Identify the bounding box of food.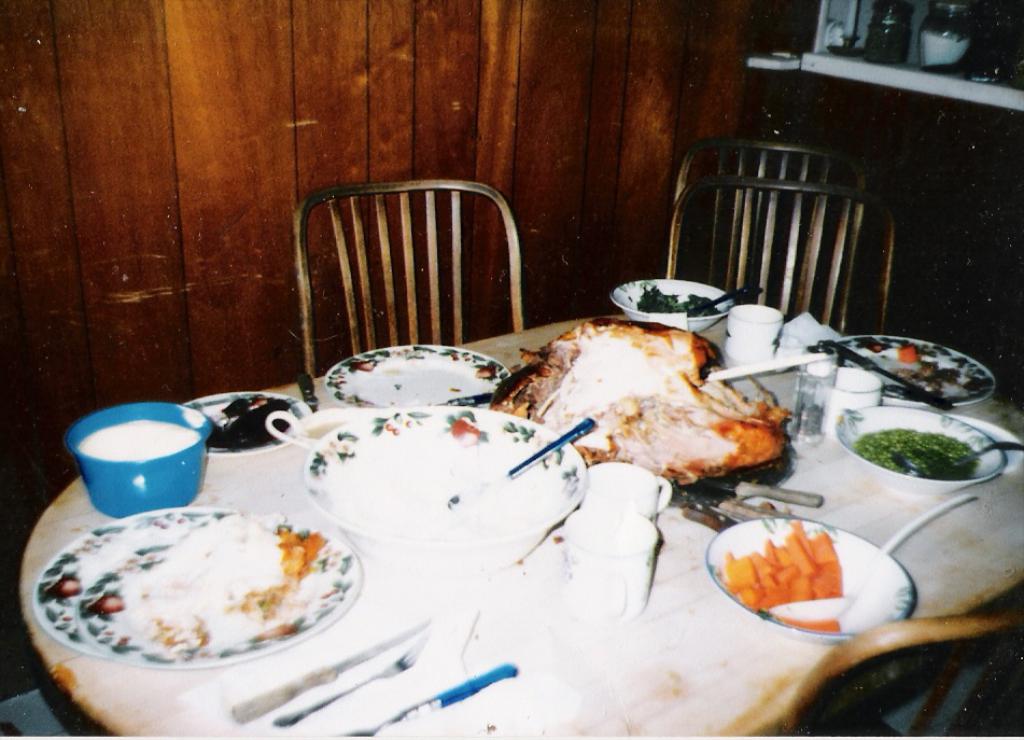
bbox(631, 283, 725, 318).
